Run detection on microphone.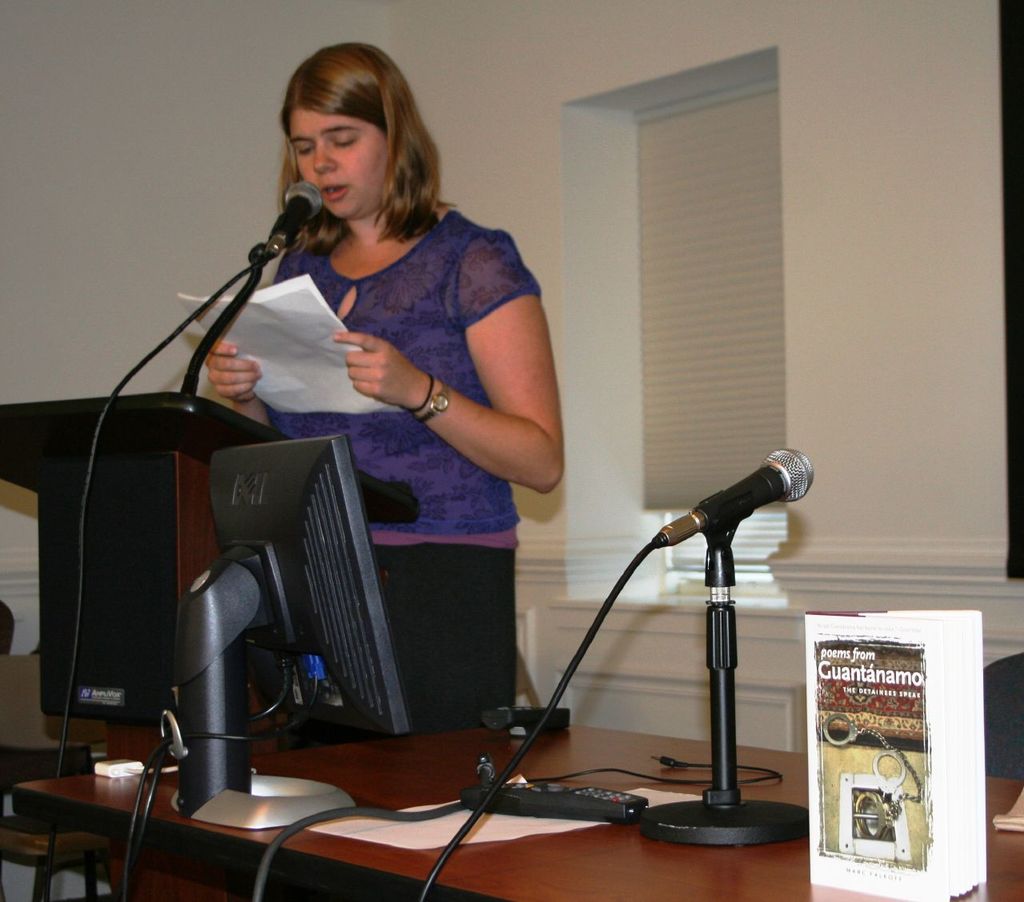
Result: bbox(253, 182, 328, 271).
